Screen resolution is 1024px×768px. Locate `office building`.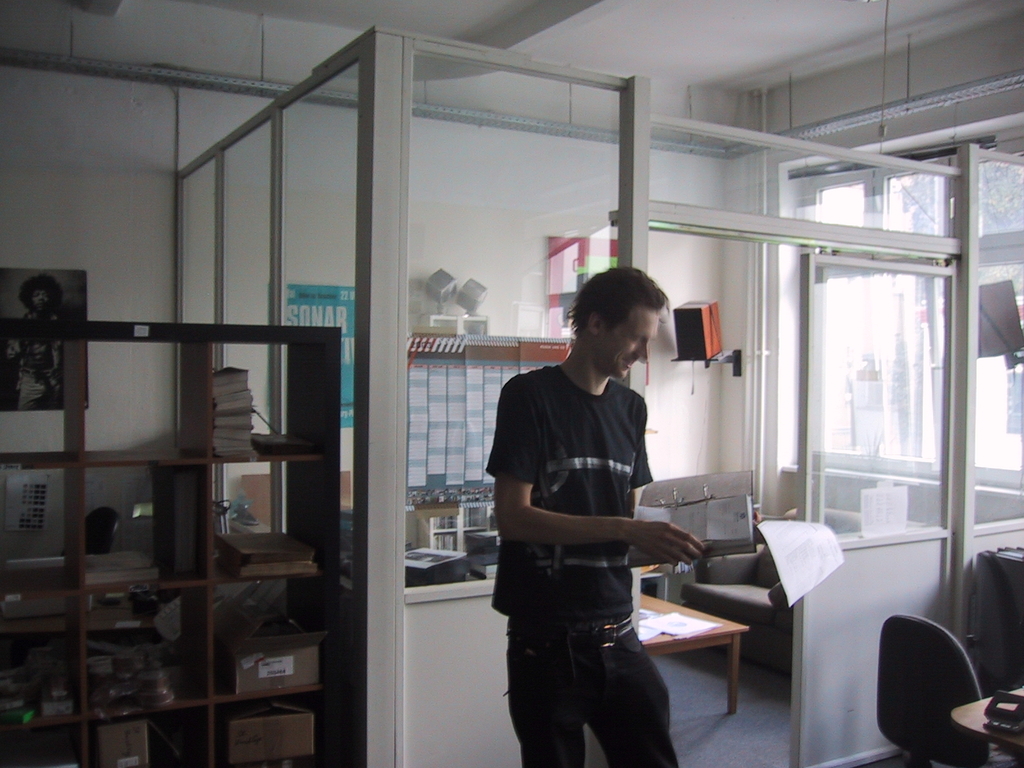
detection(202, 112, 973, 767).
